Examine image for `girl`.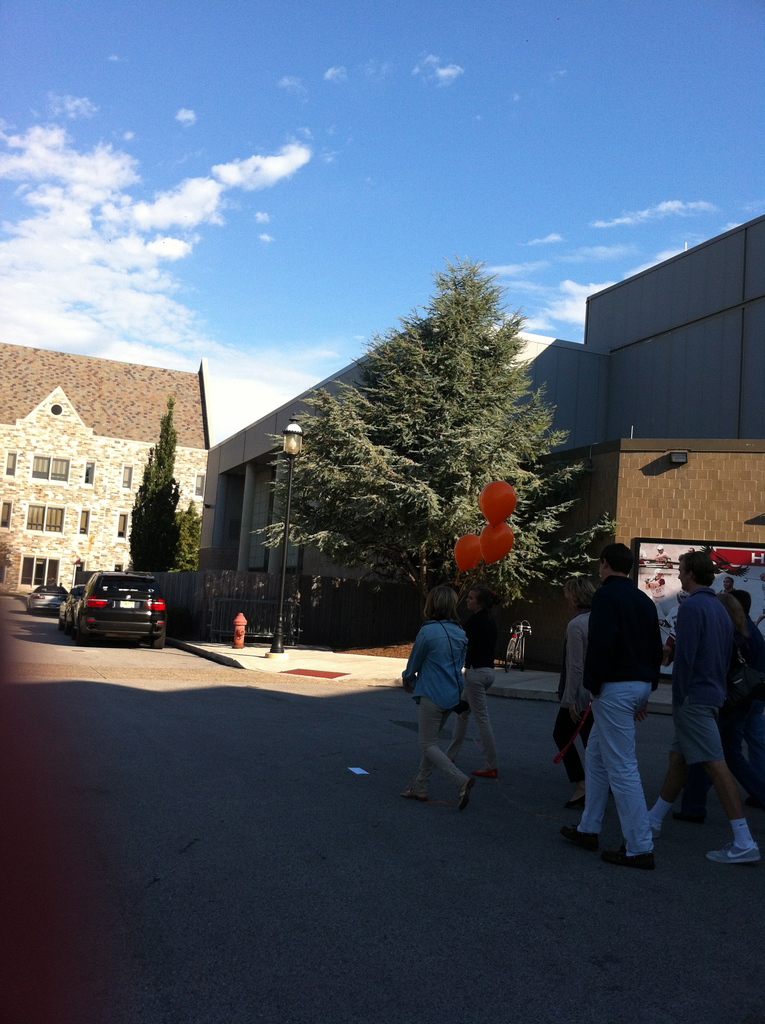
Examination result: left=403, top=584, right=478, bottom=808.
